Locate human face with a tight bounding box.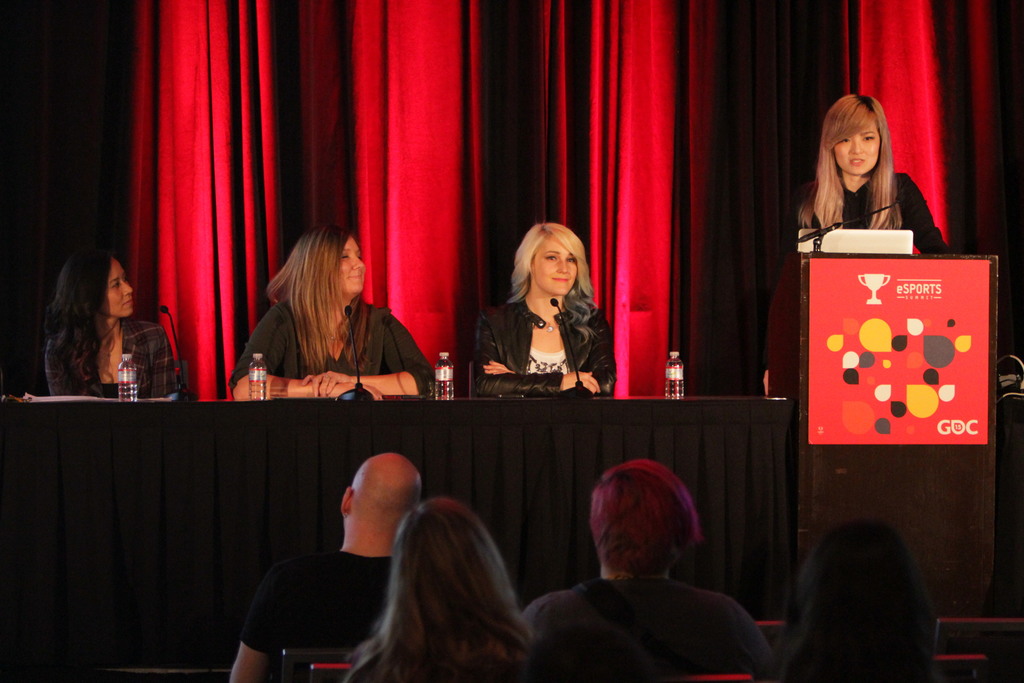
(x1=829, y1=125, x2=877, y2=173).
